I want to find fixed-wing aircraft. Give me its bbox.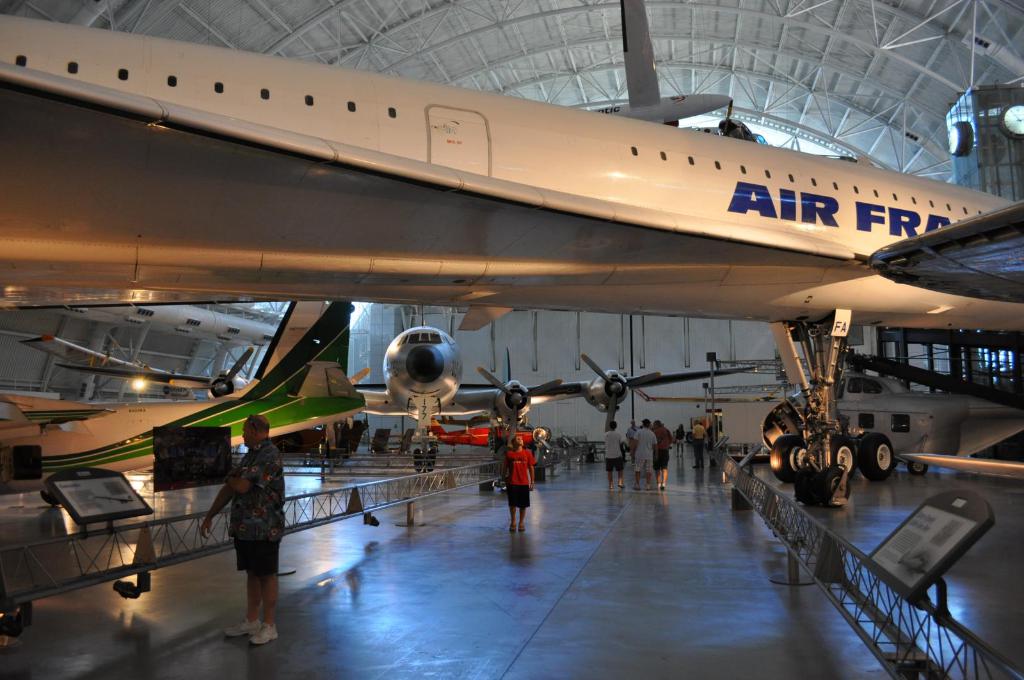
BBox(588, 0, 733, 134).
